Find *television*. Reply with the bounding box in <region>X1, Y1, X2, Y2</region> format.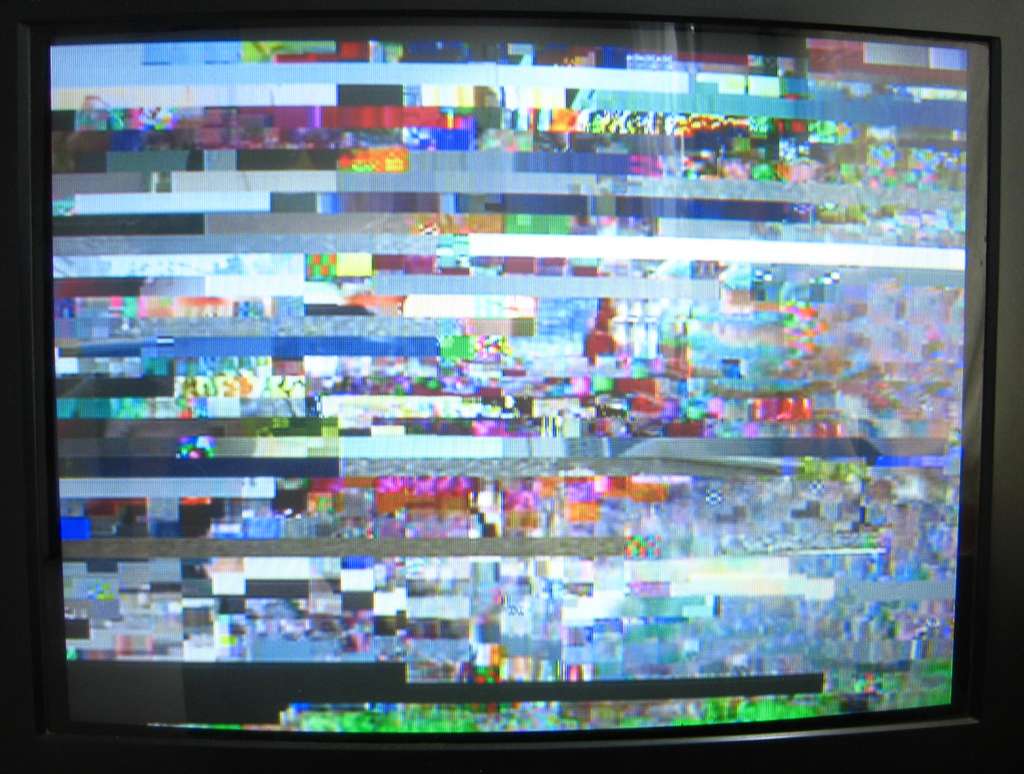
<region>0, 1, 1023, 767</region>.
